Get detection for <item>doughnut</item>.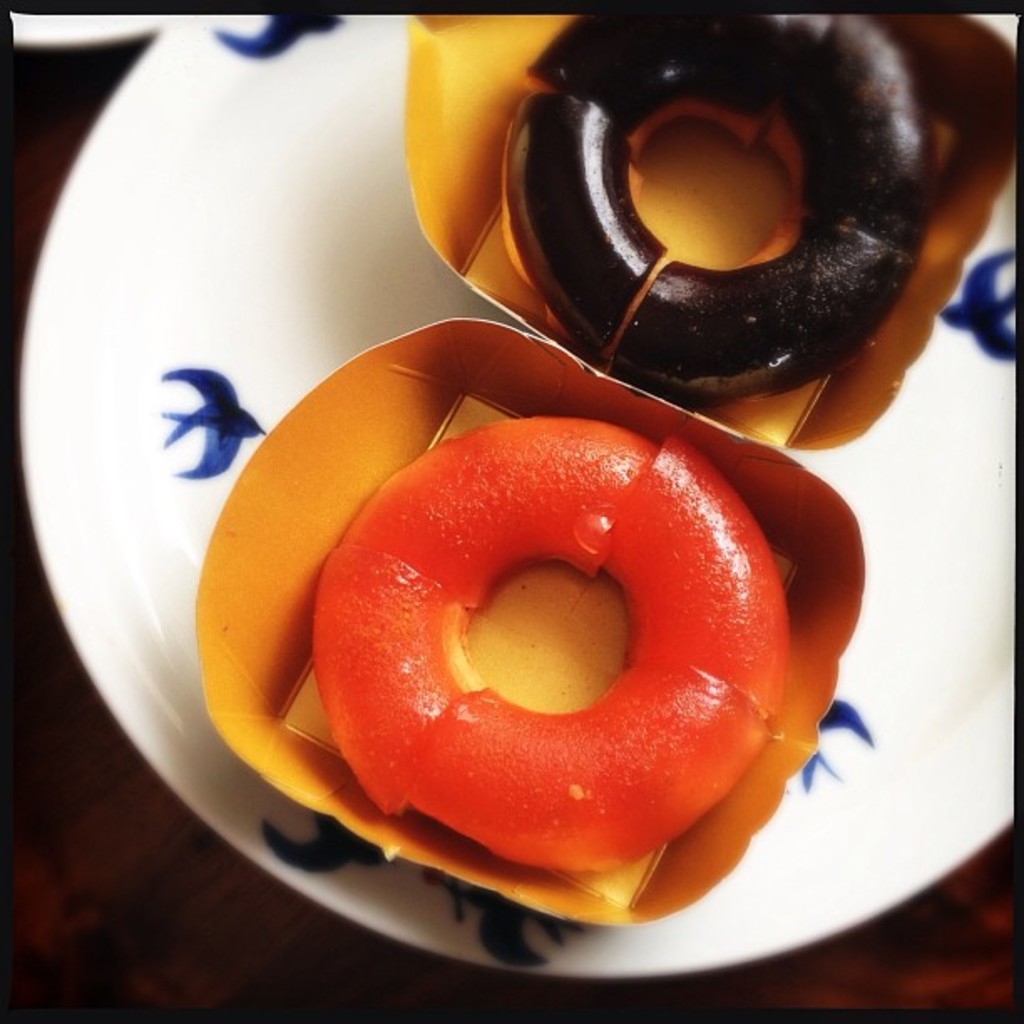
Detection: rect(515, 7, 934, 393).
